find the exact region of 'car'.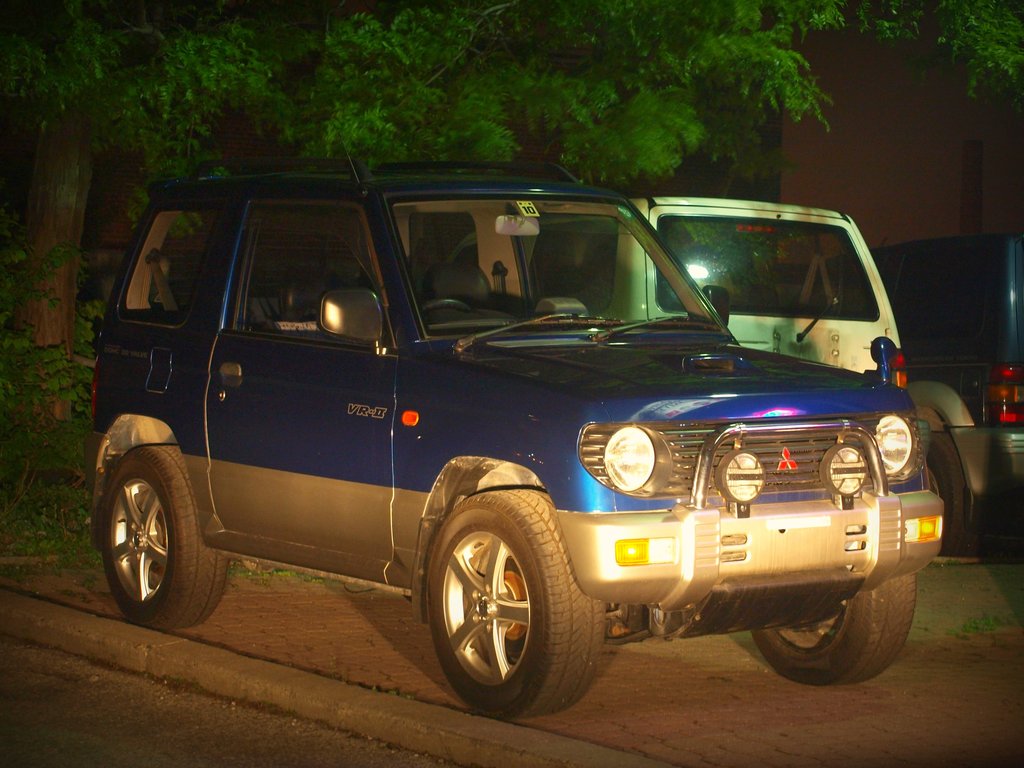
Exact region: [780,230,1023,563].
